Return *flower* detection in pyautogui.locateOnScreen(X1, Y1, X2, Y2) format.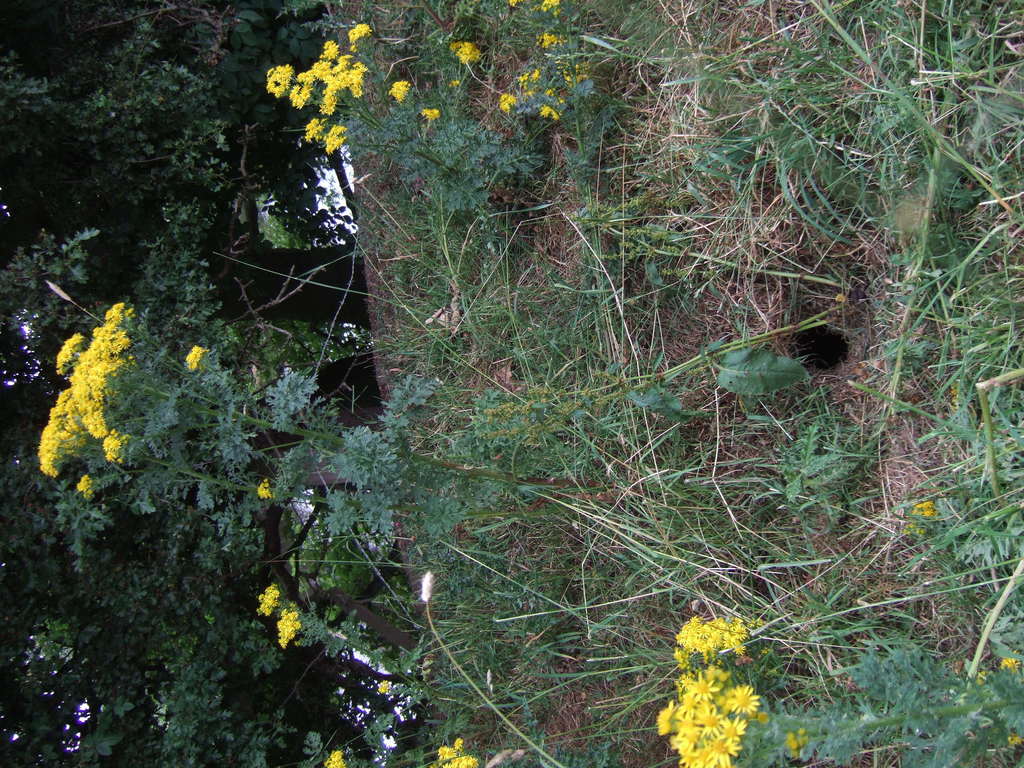
pyautogui.locateOnScreen(184, 346, 210, 372).
